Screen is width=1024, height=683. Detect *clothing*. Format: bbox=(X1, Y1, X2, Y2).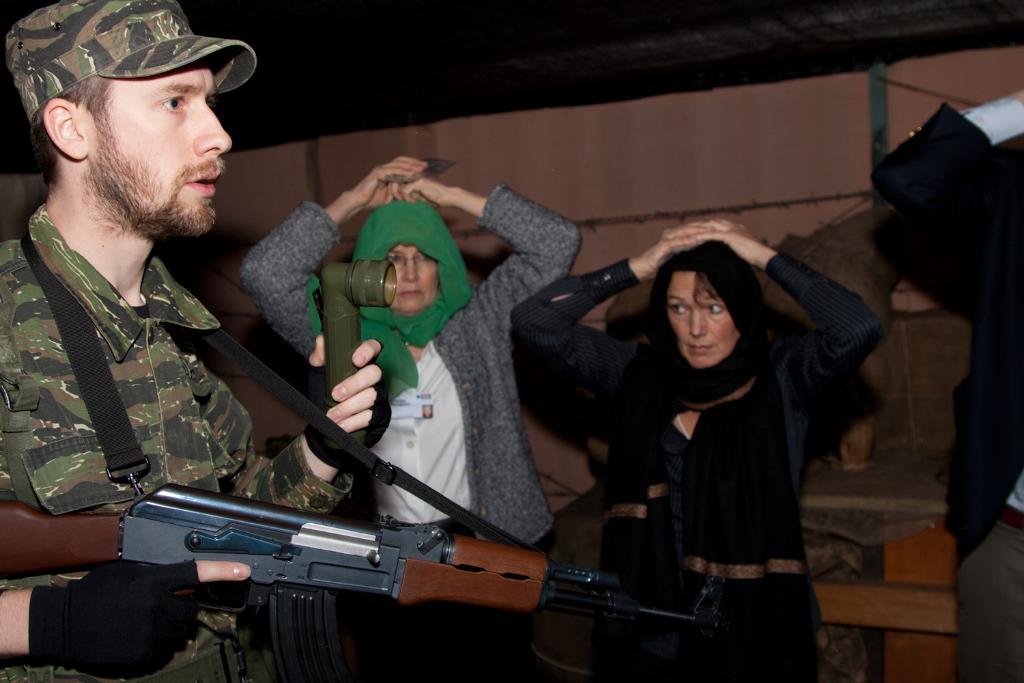
bbox=(508, 255, 884, 680).
